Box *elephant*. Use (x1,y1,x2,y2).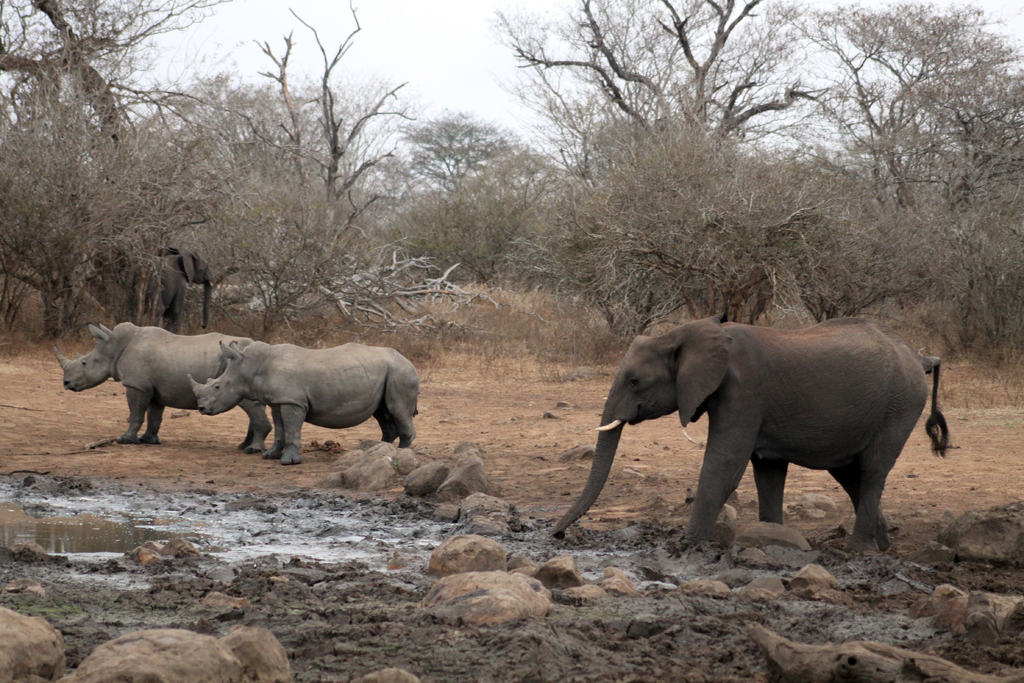
(44,323,259,450).
